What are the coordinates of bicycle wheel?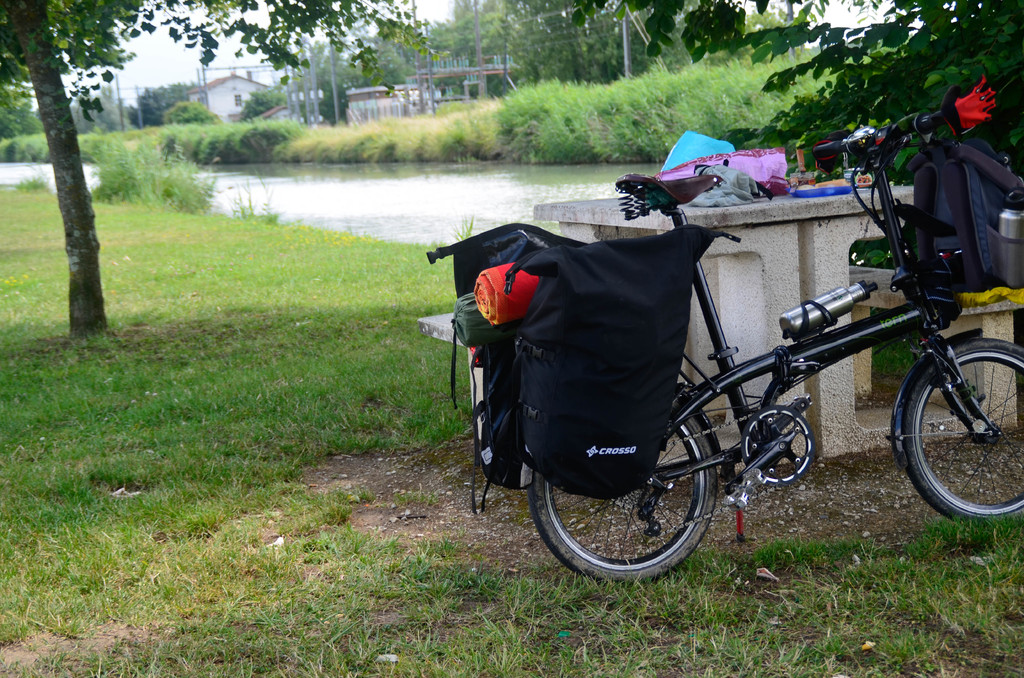
crop(533, 387, 722, 585).
